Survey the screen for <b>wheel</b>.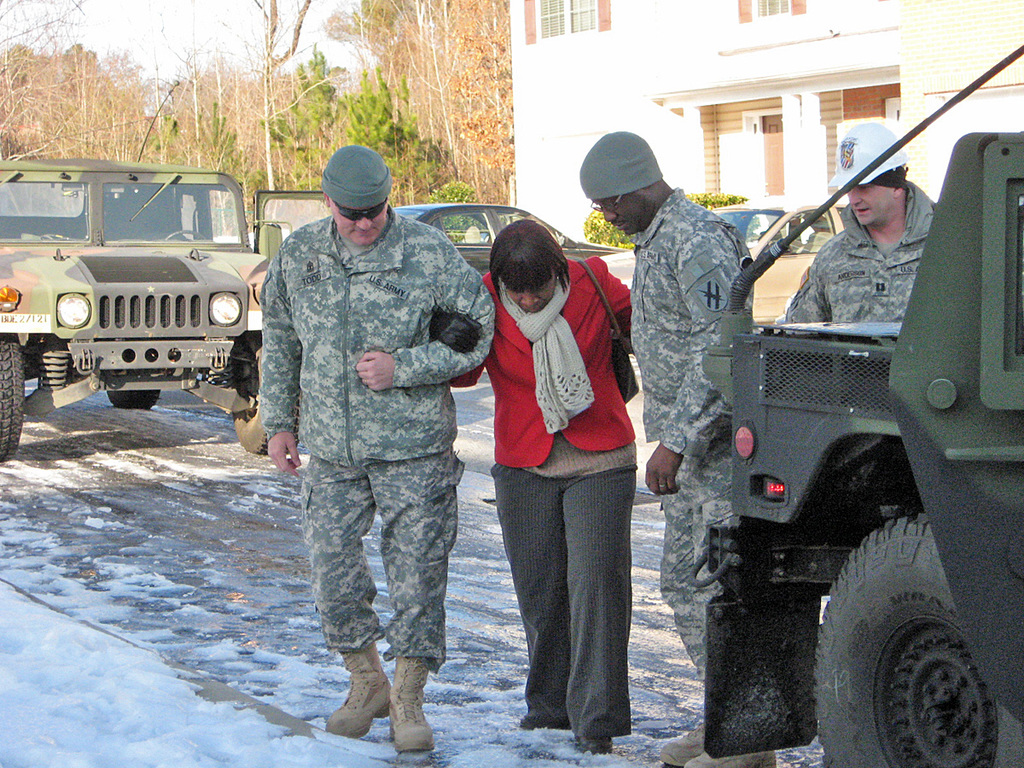
Survey found: 0,331,27,463.
